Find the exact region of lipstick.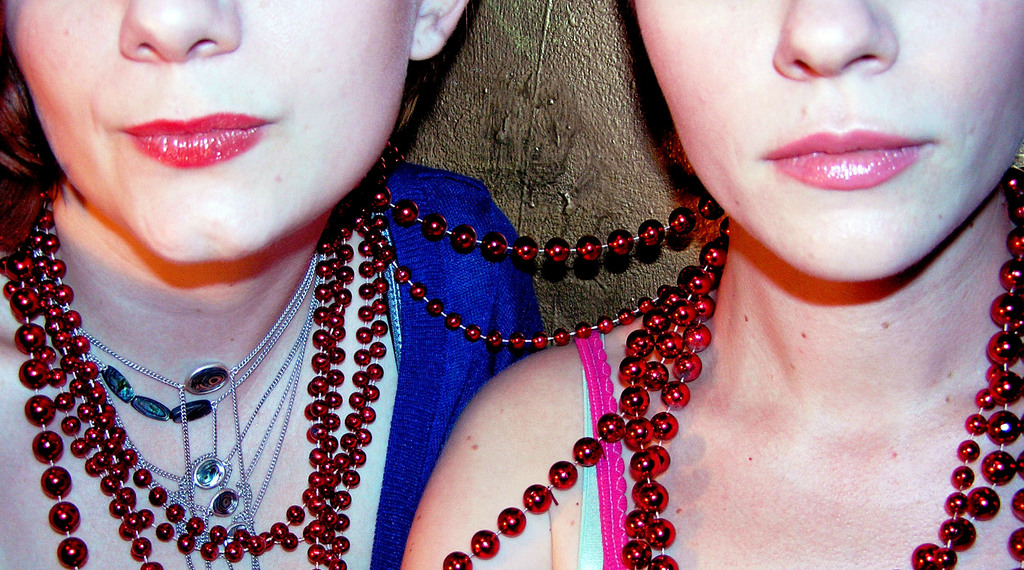
Exact region: locate(764, 127, 929, 191).
